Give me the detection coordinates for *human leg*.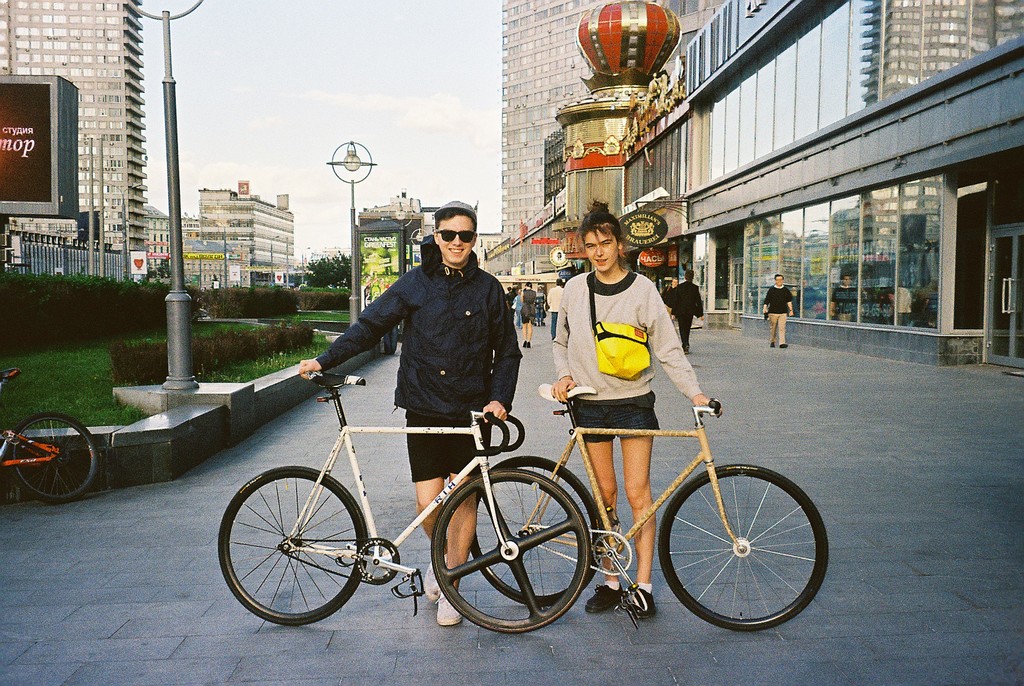
left=408, top=418, right=447, bottom=600.
